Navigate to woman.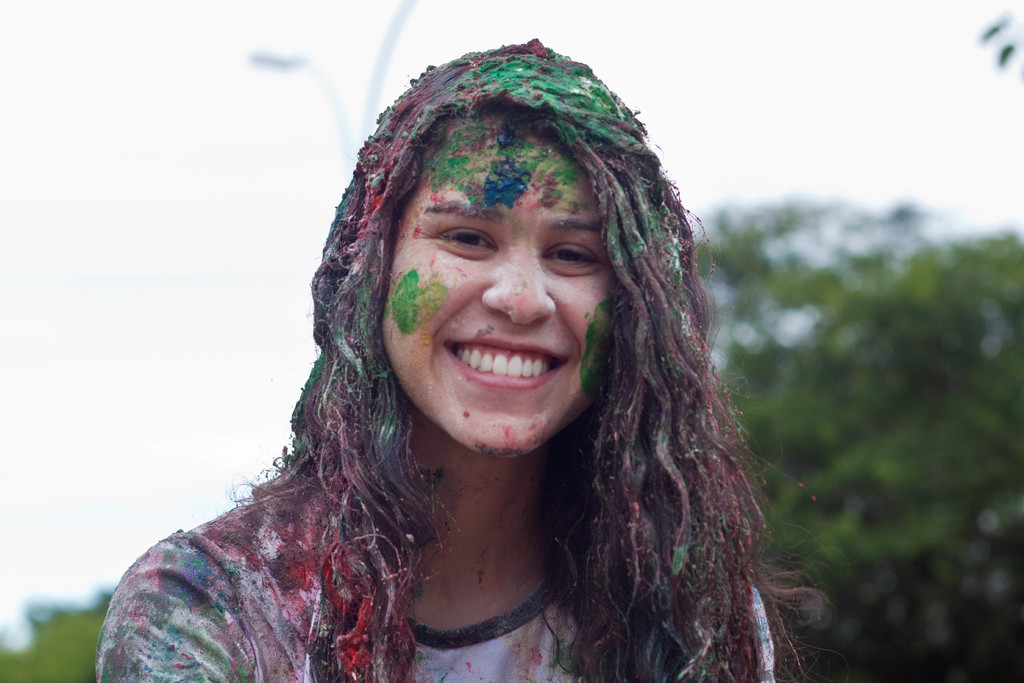
Navigation target: pyautogui.locateOnScreen(96, 35, 857, 682).
